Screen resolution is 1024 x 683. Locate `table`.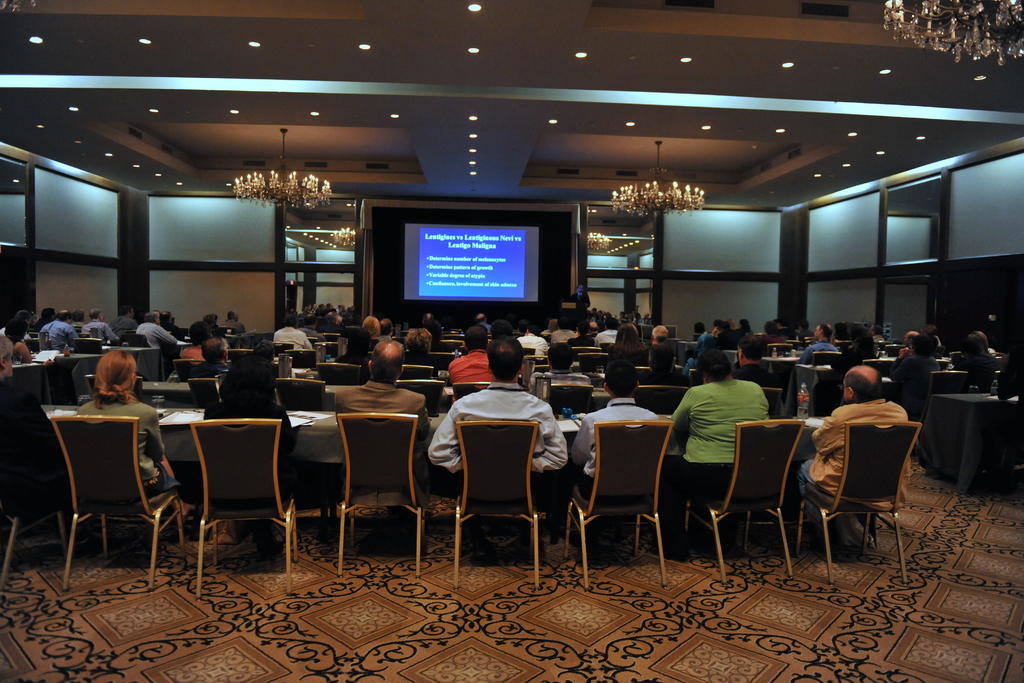
left=139, top=381, right=225, bottom=396.
